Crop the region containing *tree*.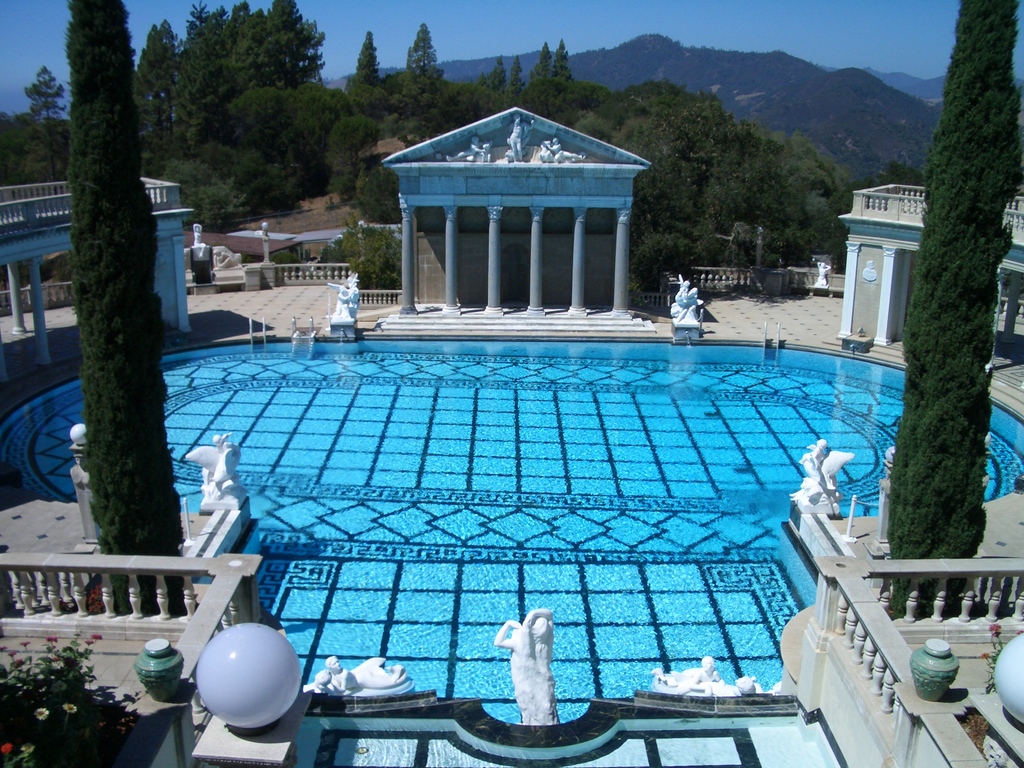
Crop region: crop(191, 86, 317, 207).
